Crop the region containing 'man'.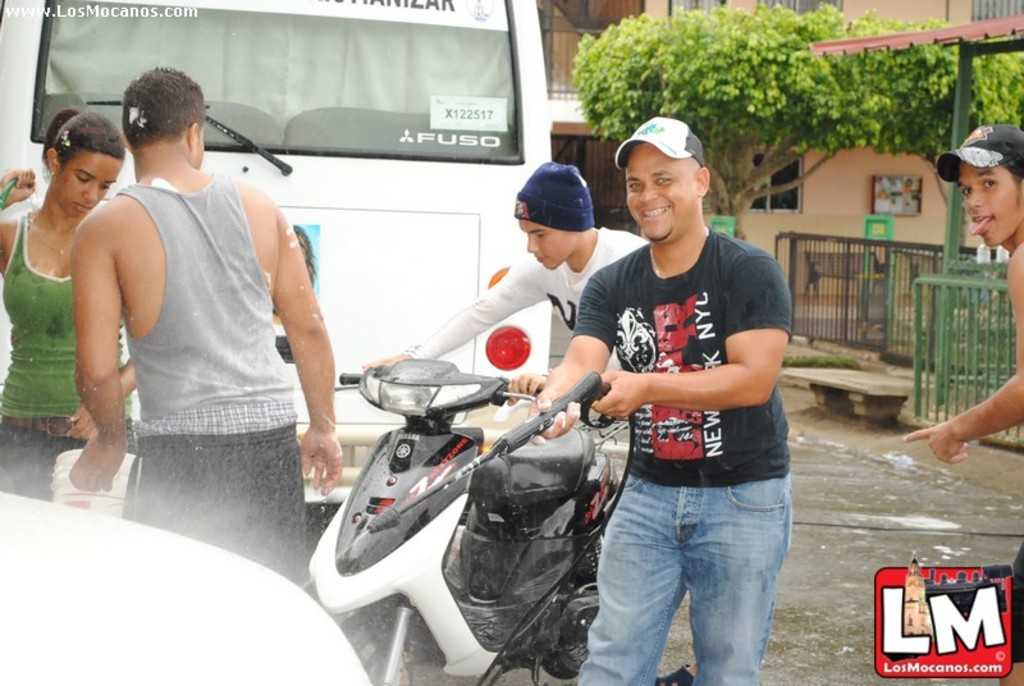
Crop region: 526 104 781 685.
